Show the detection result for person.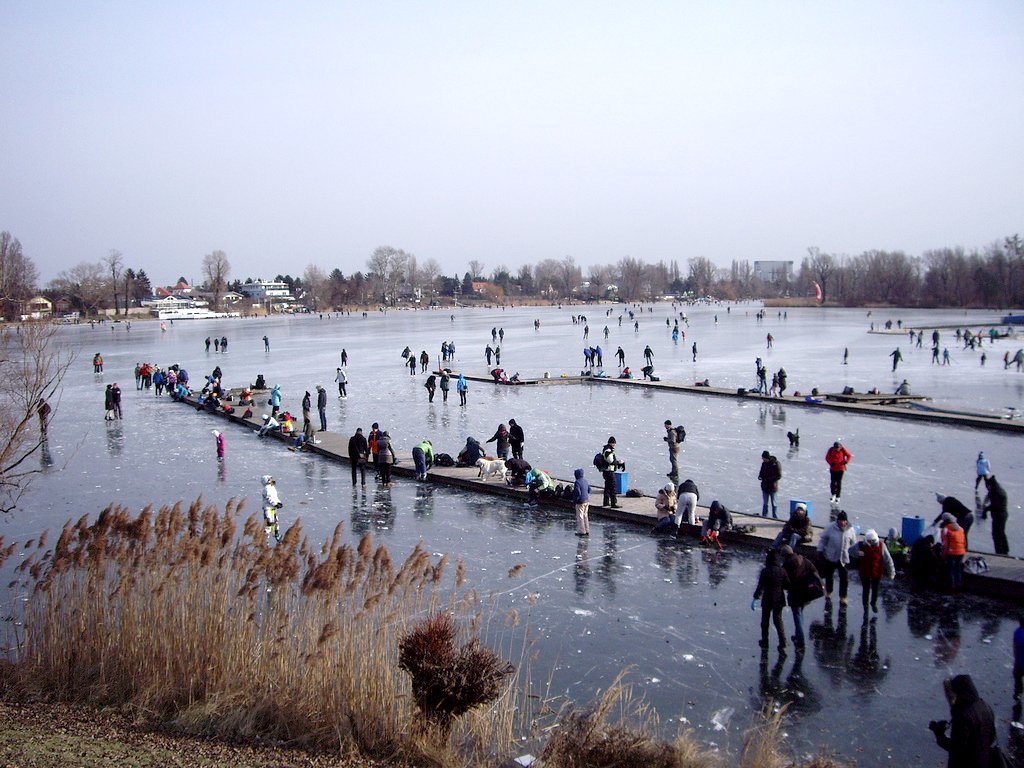
bbox(345, 424, 371, 489).
